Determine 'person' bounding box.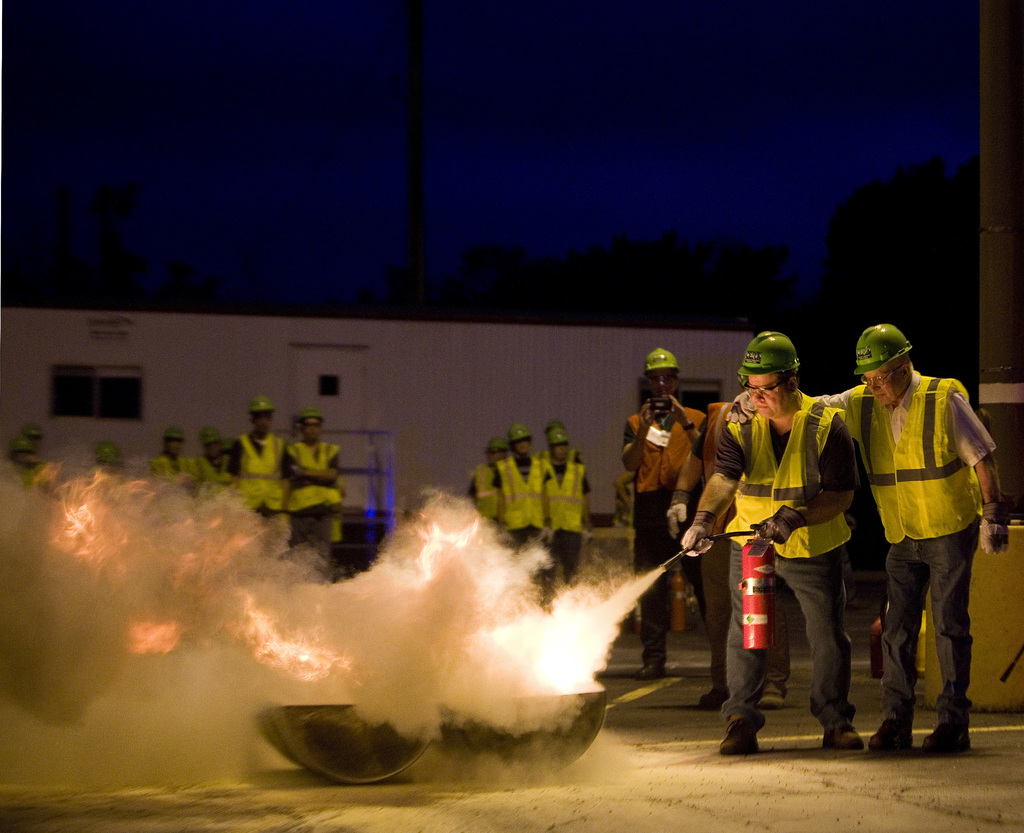
Determined: {"left": 471, "top": 438, "right": 501, "bottom": 541}.
